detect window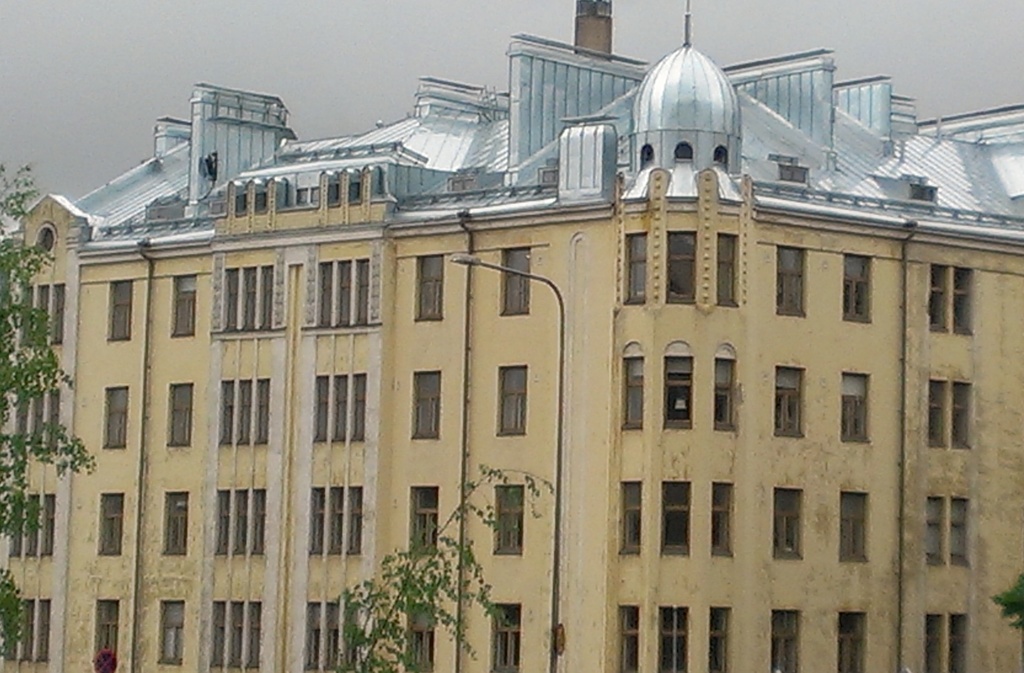
[666, 233, 696, 303]
